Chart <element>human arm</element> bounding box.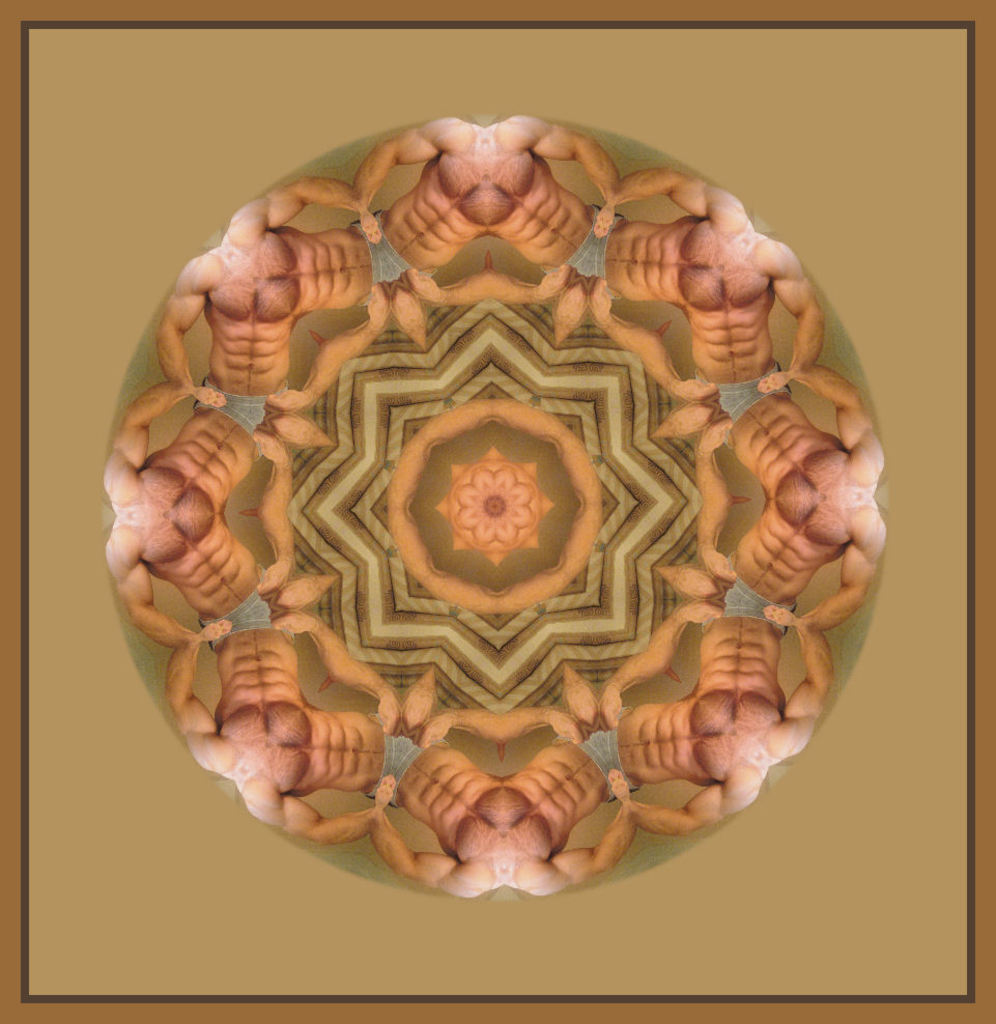
Charted: x1=629, y1=335, x2=711, y2=402.
